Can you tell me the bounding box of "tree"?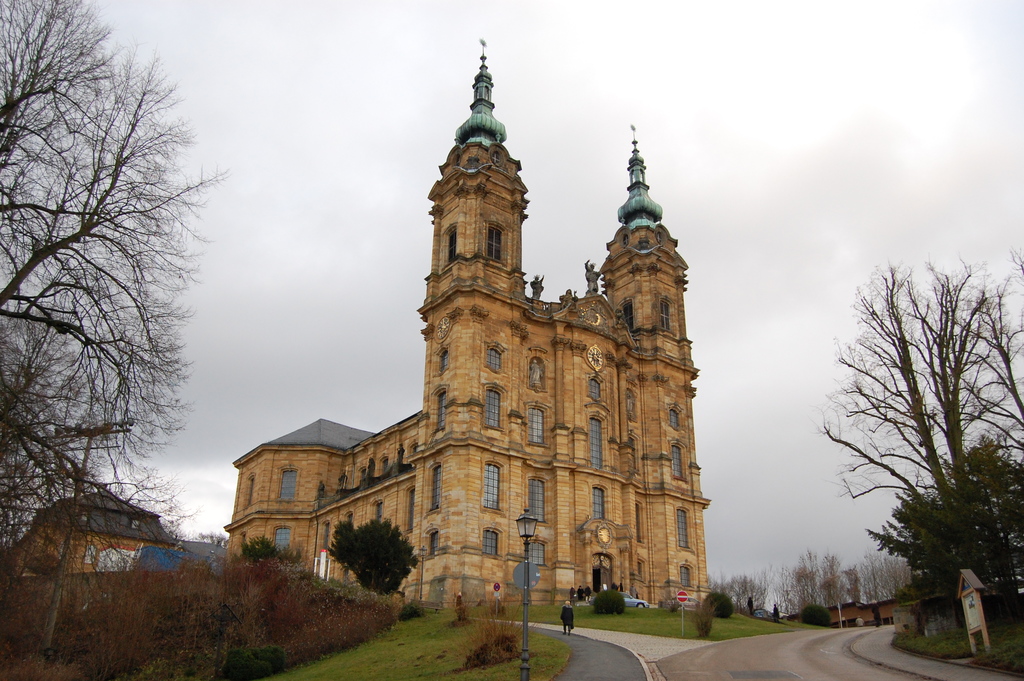
{"x1": 790, "y1": 553, "x2": 819, "y2": 616}.
